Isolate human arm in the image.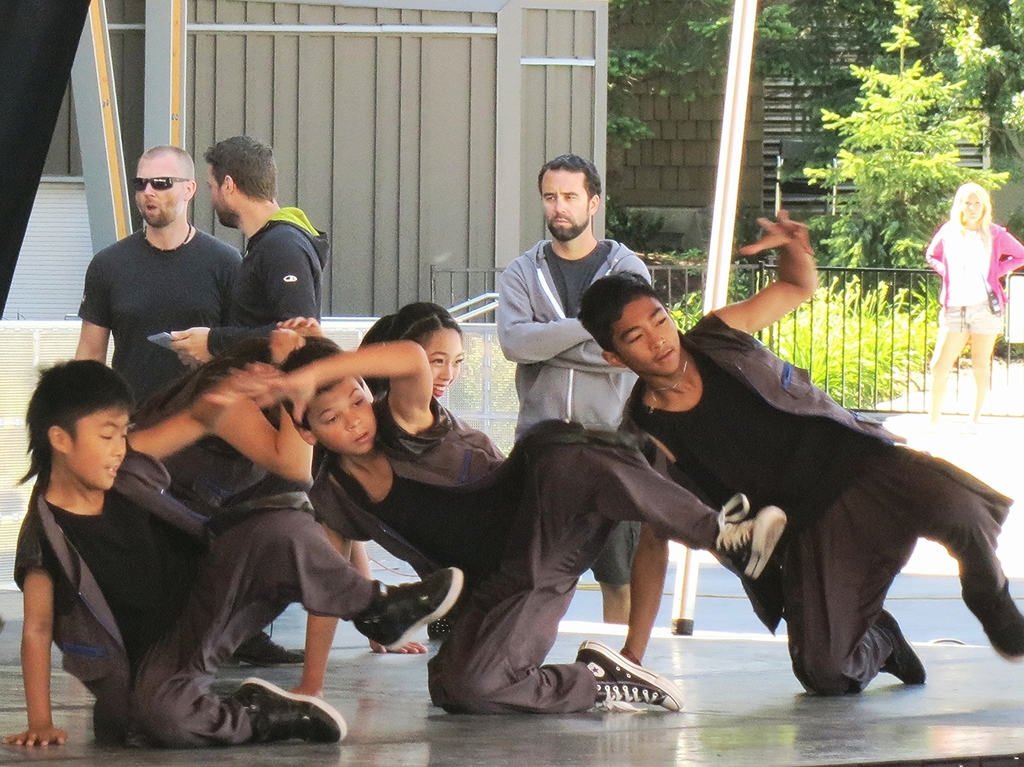
Isolated region: pyautogui.locateOnScreen(68, 262, 125, 368).
